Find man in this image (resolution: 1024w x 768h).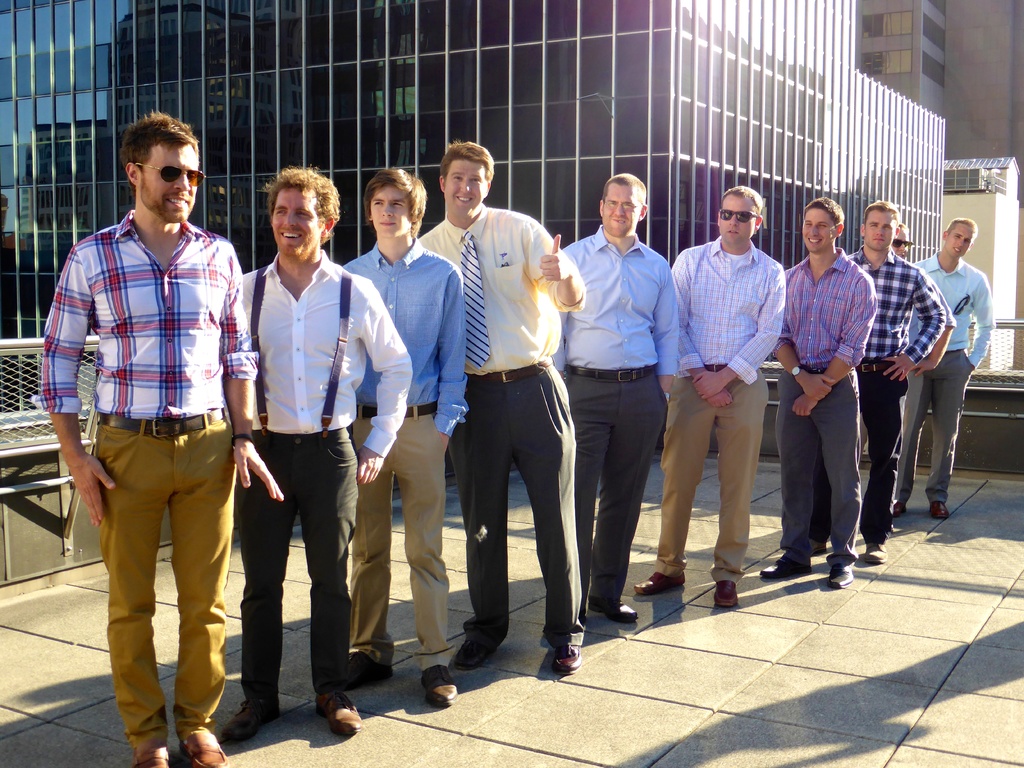
detection(890, 214, 994, 519).
